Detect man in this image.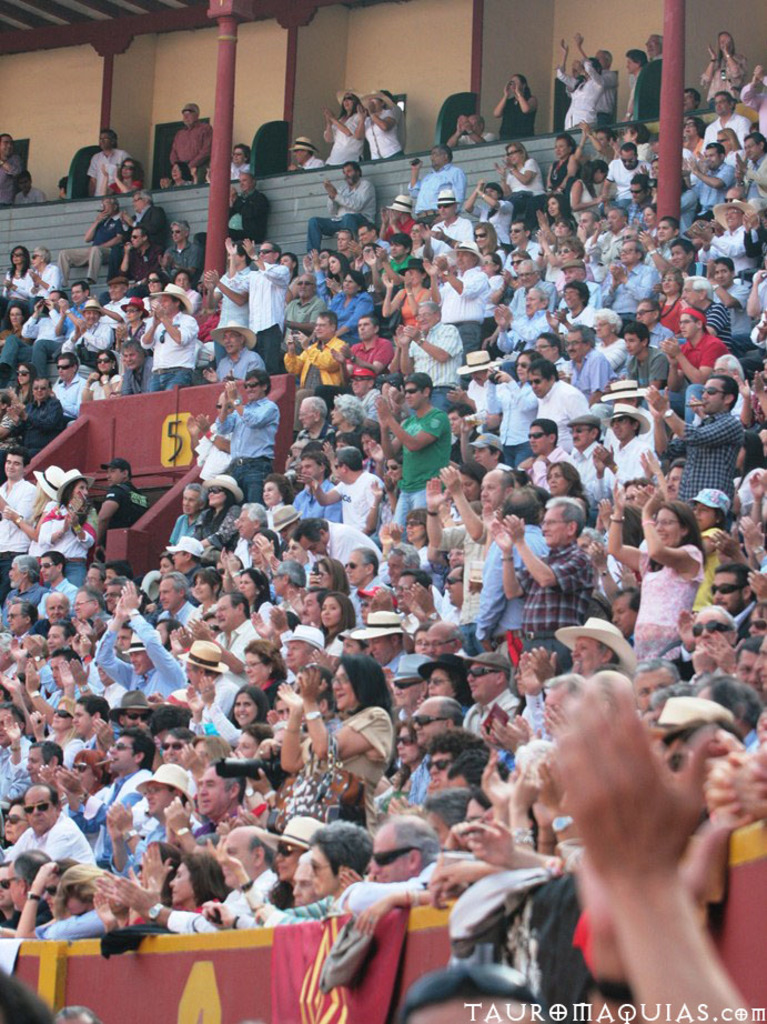
Detection: box=[499, 223, 534, 250].
